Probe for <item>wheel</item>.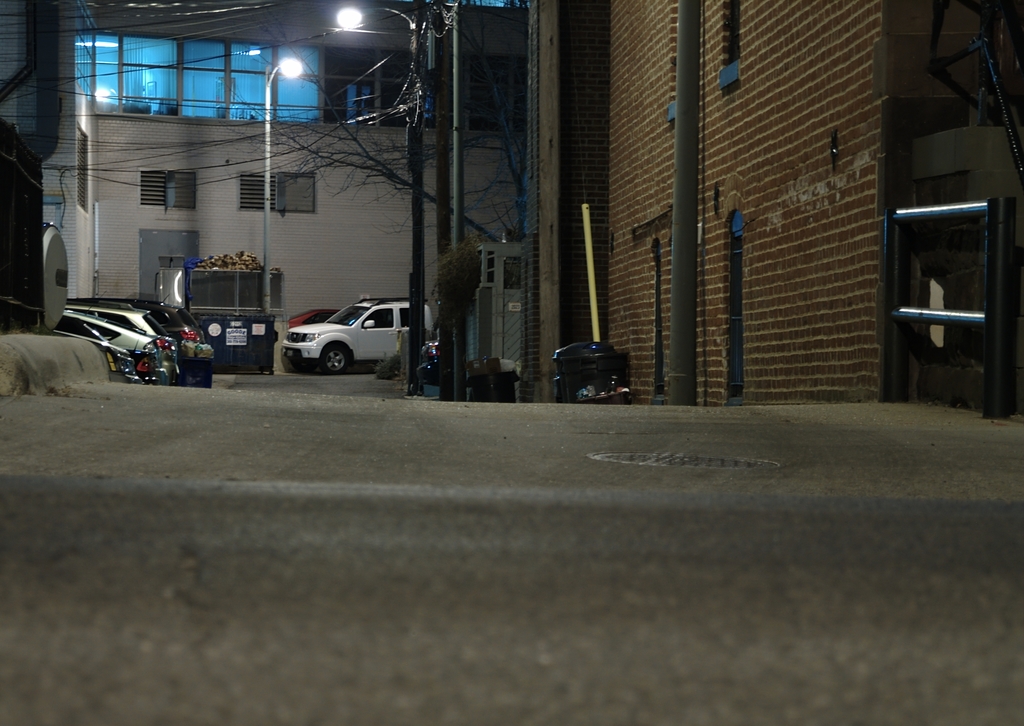
Probe result: bbox(322, 346, 349, 373).
